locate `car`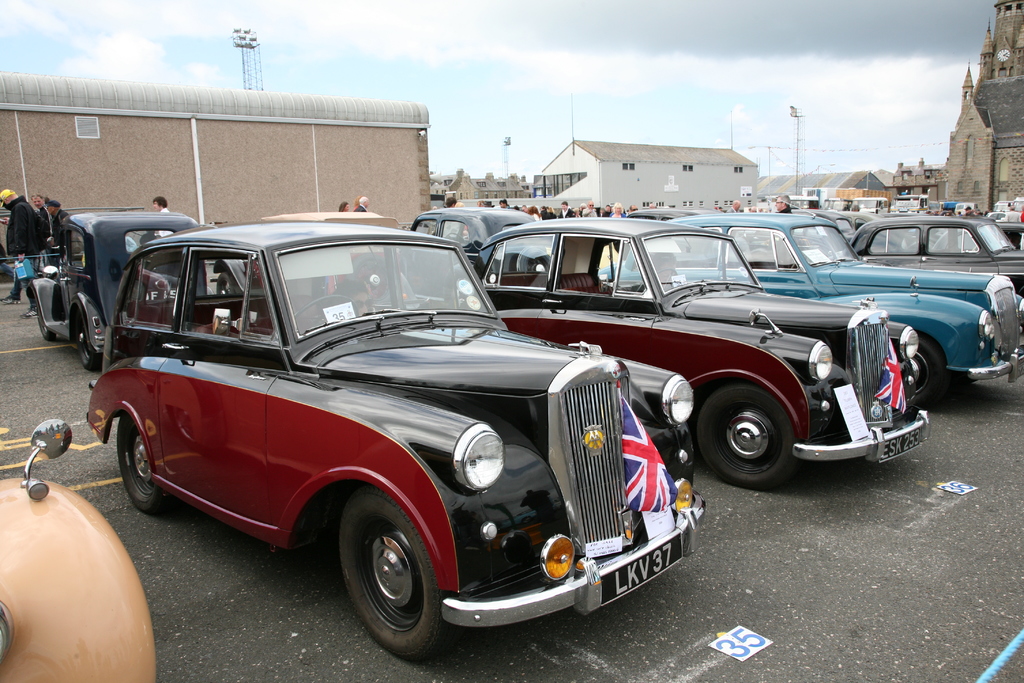
Rect(851, 217, 1023, 289)
